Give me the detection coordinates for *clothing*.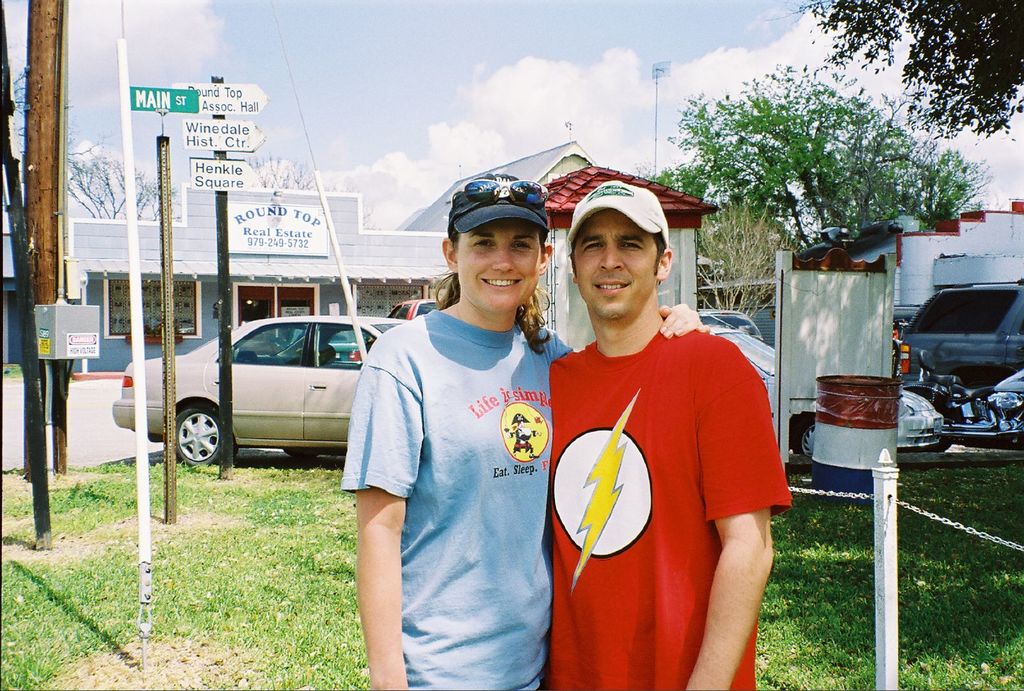
BBox(342, 308, 578, 690).
